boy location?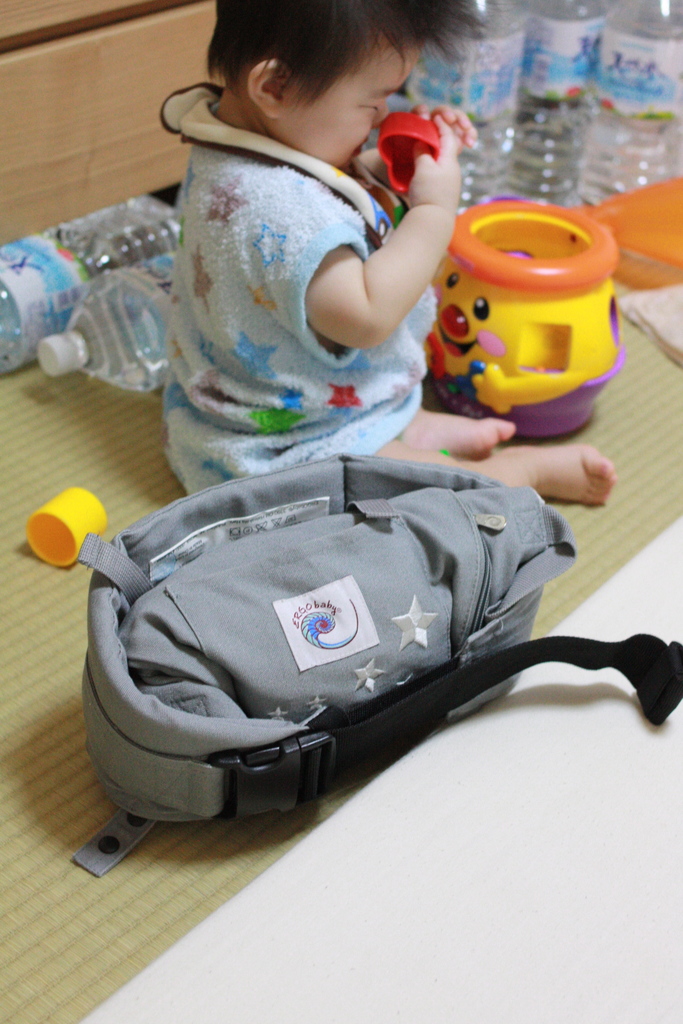
detection(157, 0, 616, 516)
